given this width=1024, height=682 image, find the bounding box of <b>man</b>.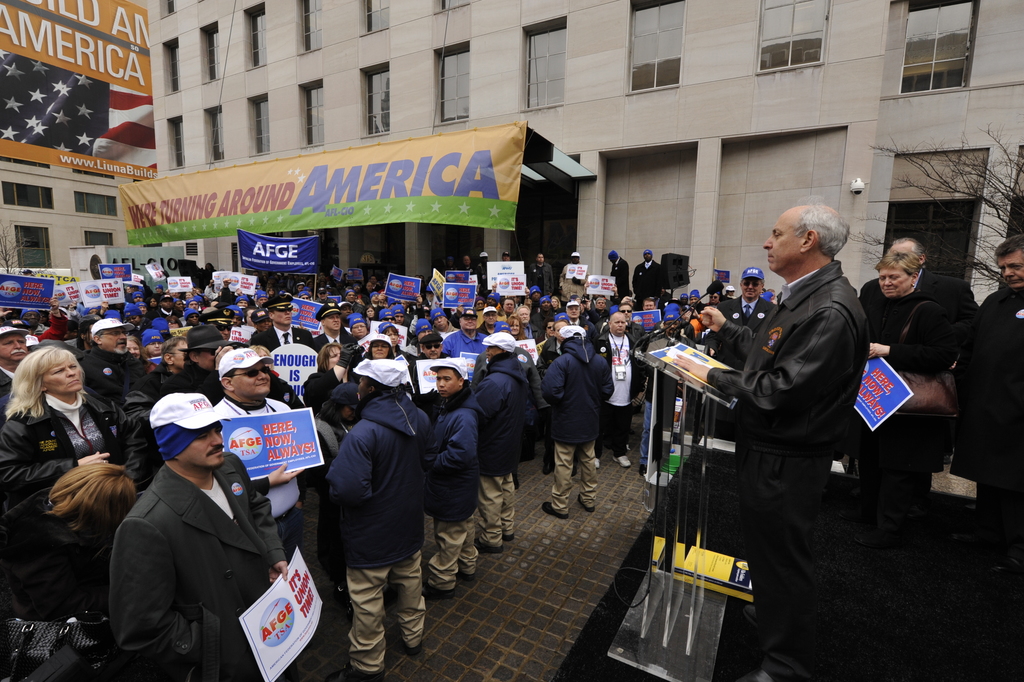
[x1=631, y1=247, x2=664, y2=309].
